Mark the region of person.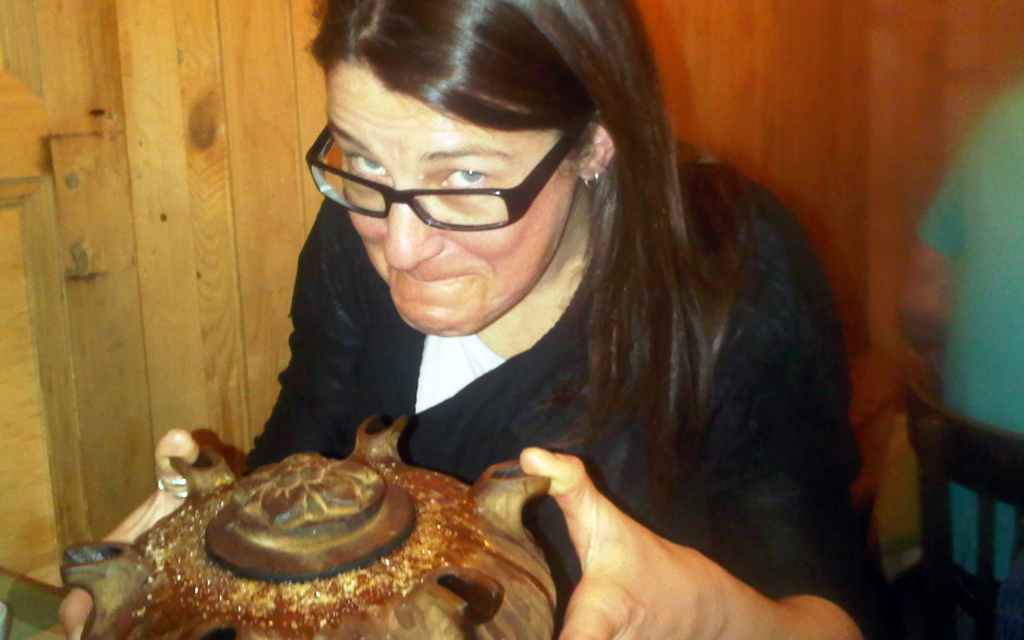
Region: [902,75,1023,583].
